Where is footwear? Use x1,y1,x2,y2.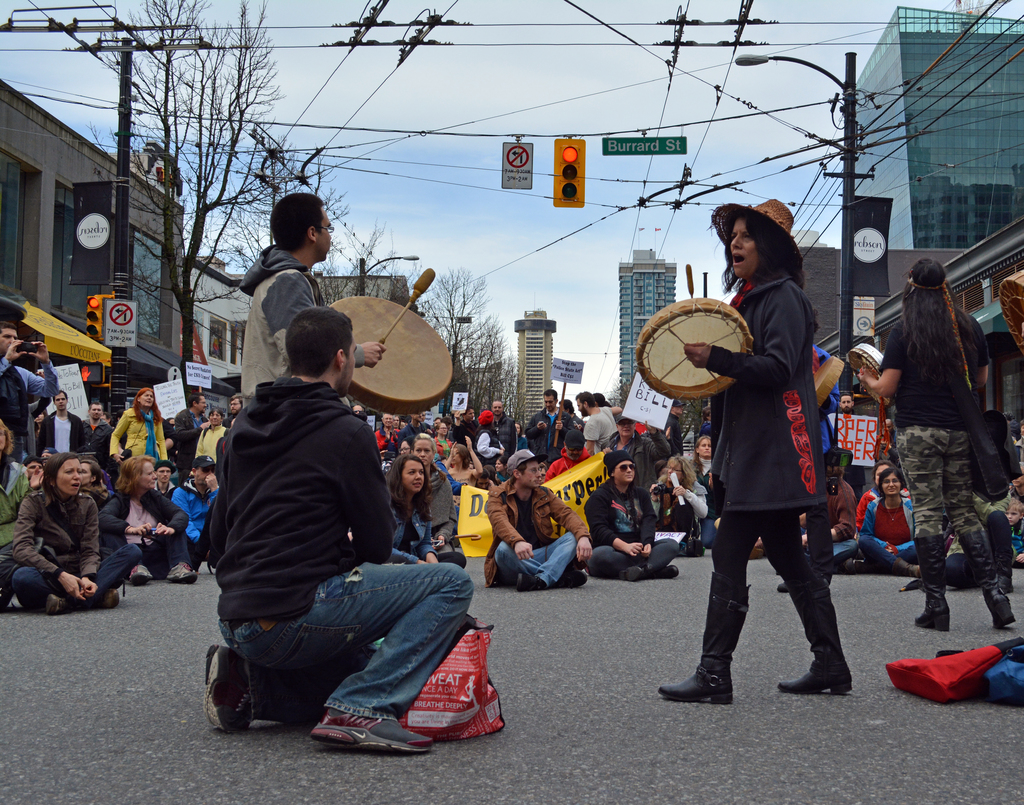
619,567,643,580.
